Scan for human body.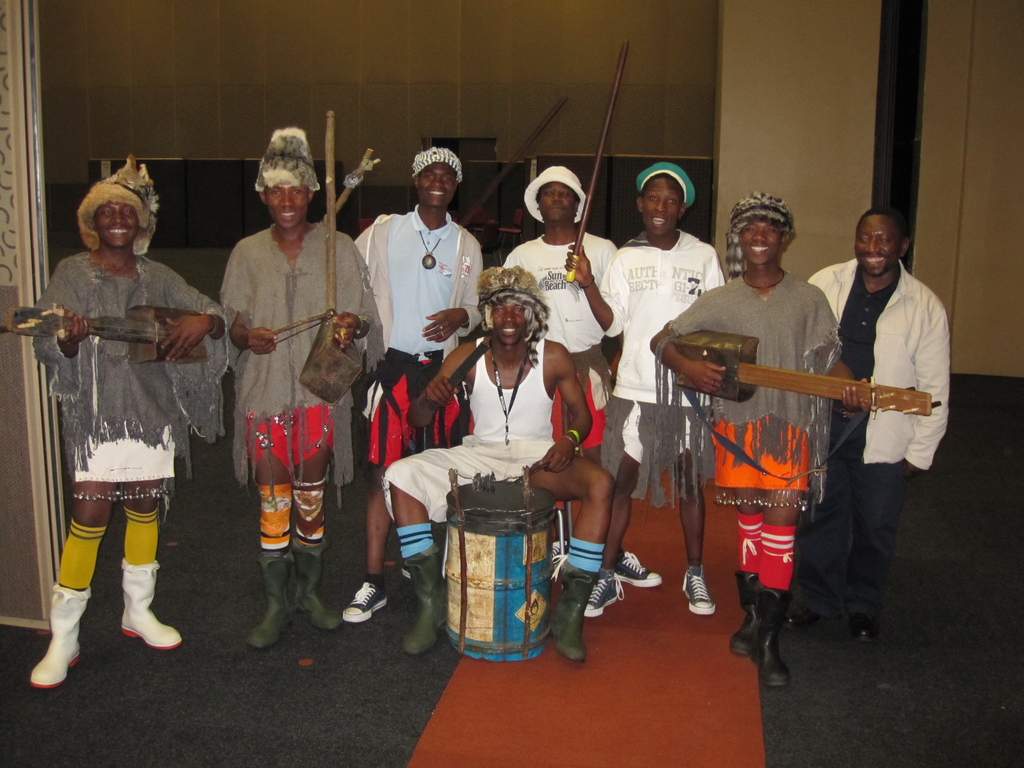
Scan result: 807 204 952 692.
